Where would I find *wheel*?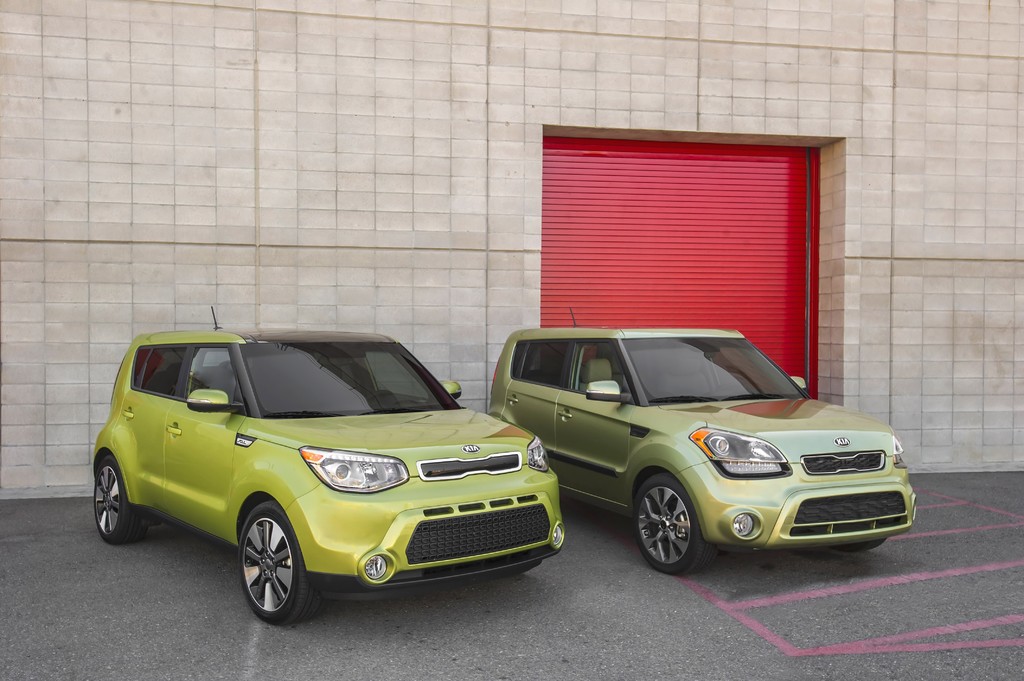
At <box>627,469,709,572</box>.
